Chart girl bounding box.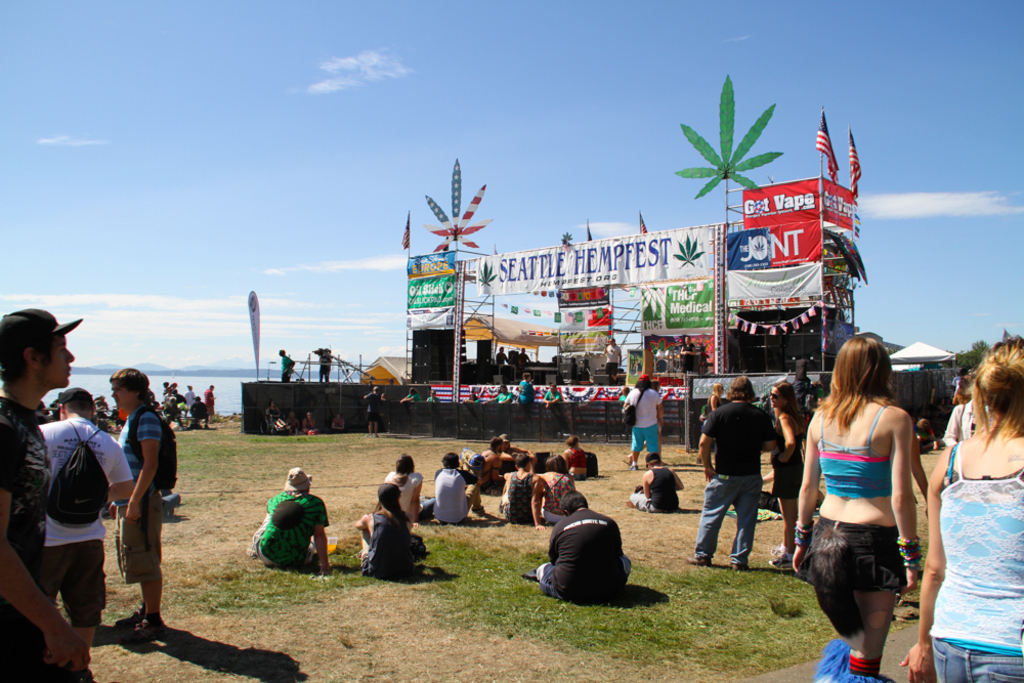
Charted: <box>899,336,1023,682</box>.
